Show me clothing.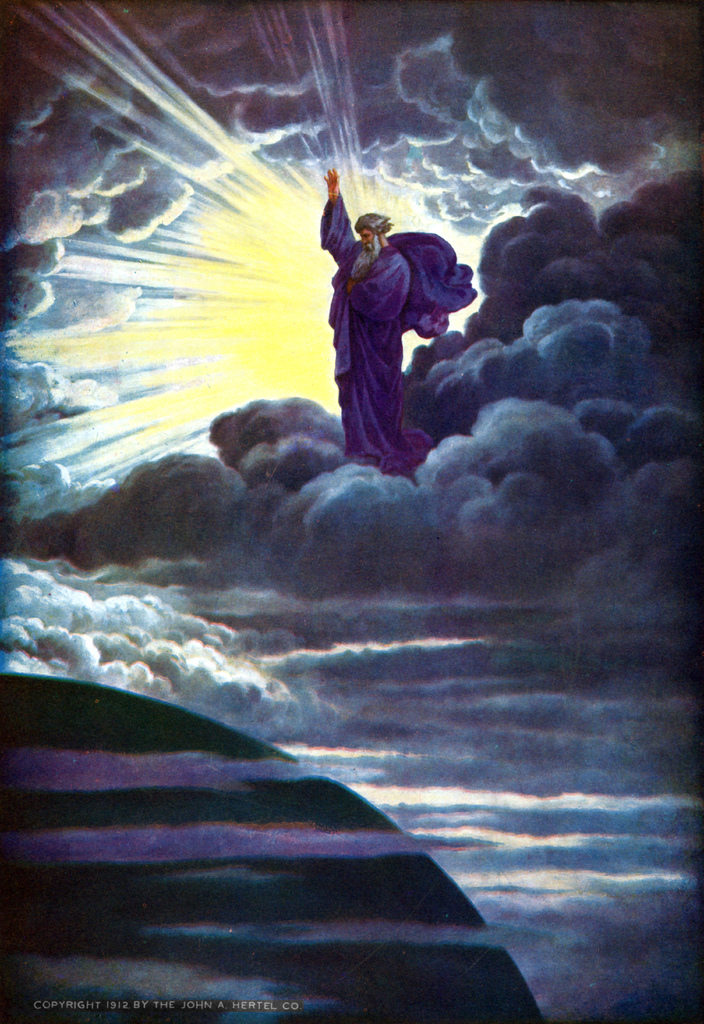
clothing is here: 303, 173, 500, 465.
